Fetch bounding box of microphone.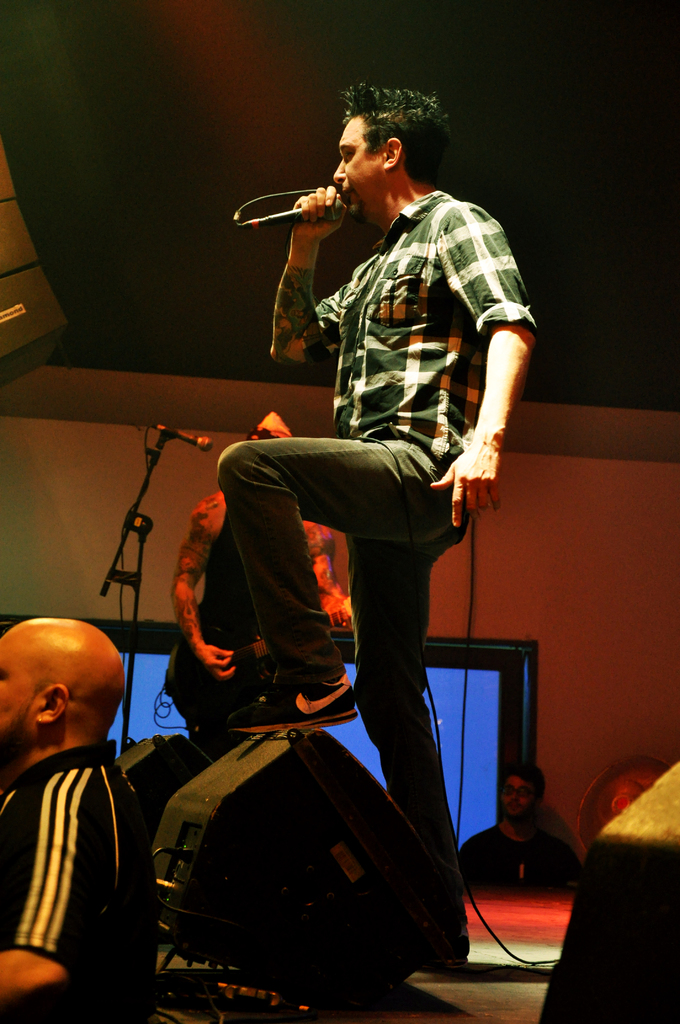
Bbox: BBox(145, 420, 210, 452).
